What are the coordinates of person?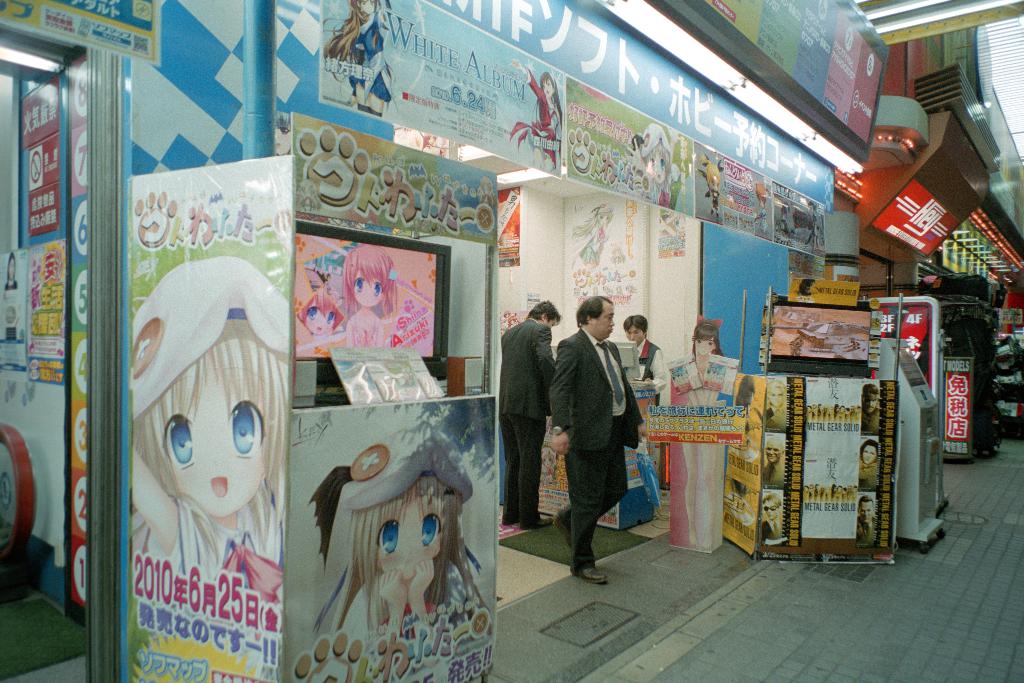
<region>507, 289, 560, 537</region>.
